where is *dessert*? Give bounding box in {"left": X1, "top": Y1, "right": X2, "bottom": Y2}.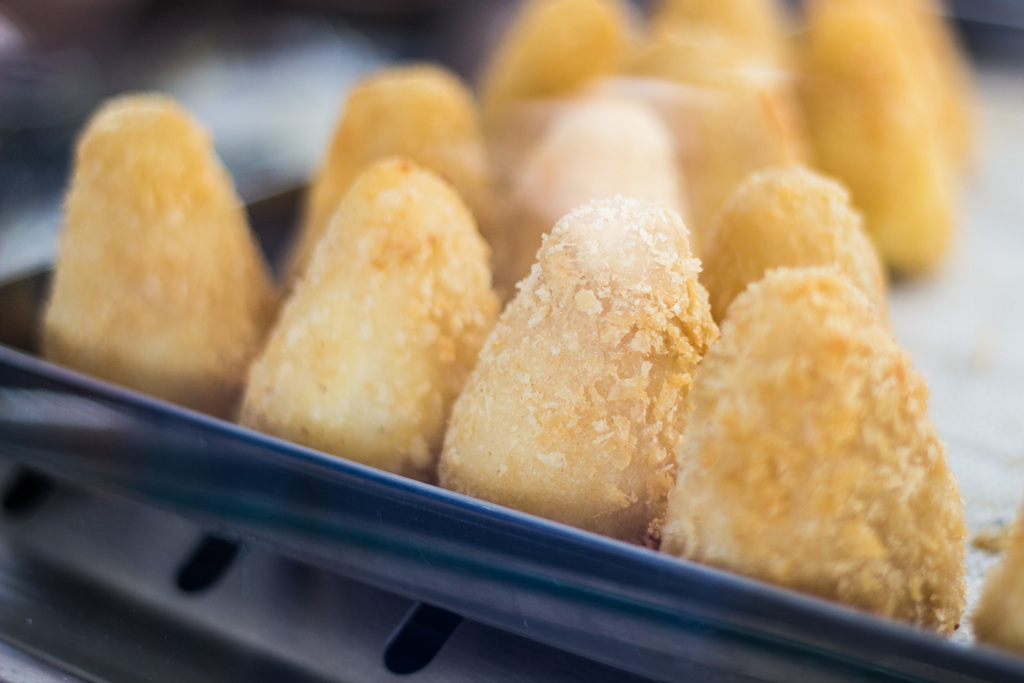
{"left": 287, "top": 65, "right": 504, "bottom": 284}.
